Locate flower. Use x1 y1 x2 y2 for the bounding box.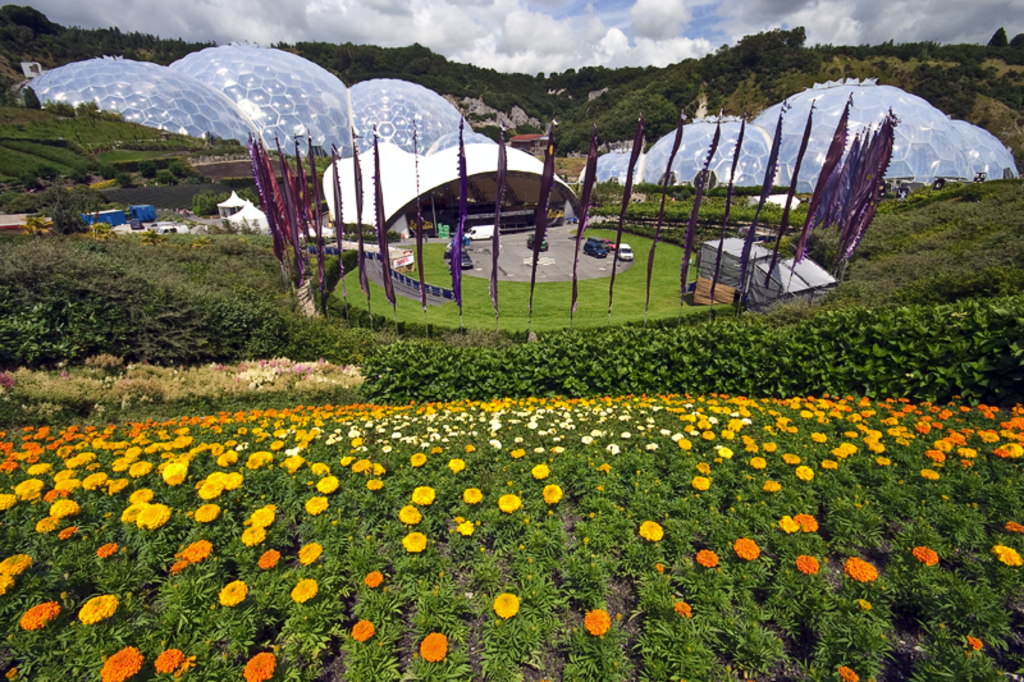
17 600 59 633.
